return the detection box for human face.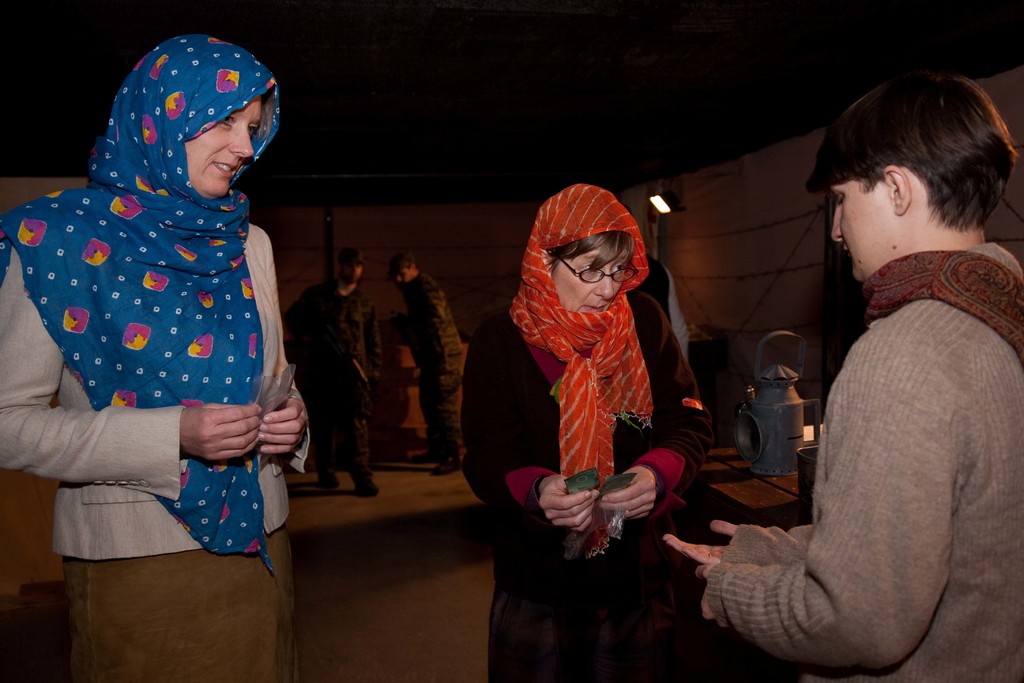
x1=559 y1=247 x2=628 y2=313.
